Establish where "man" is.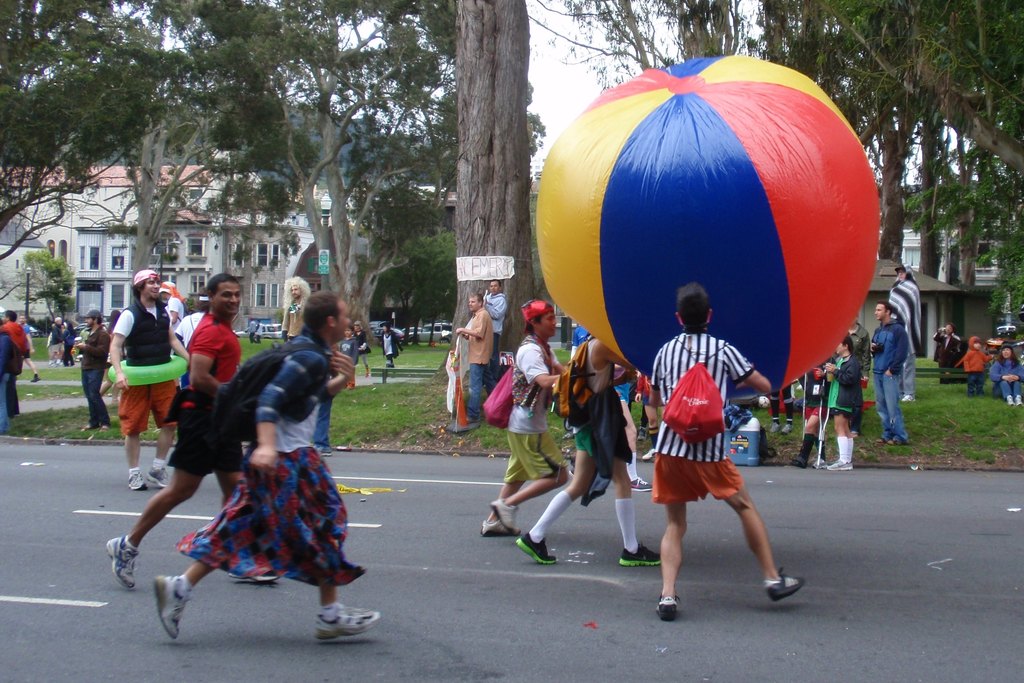
Established at locate(632, 268, 794, 614).
